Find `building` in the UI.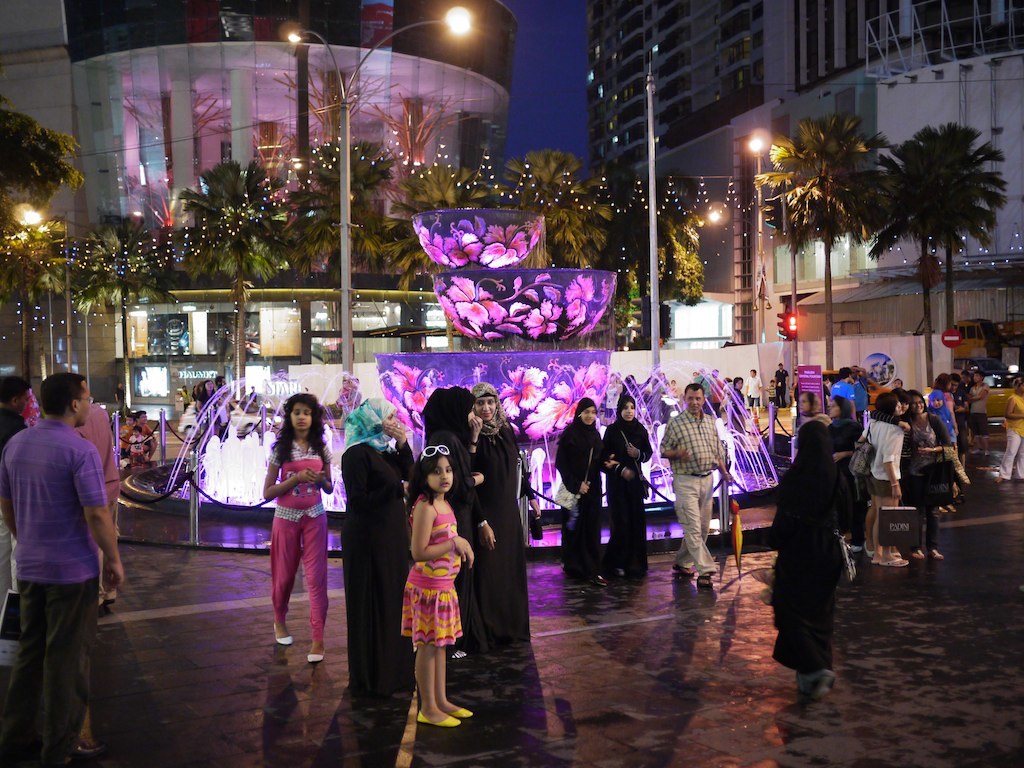
UI element at pyautogui.locateOnScreen(587, 0, 1023, 408).
